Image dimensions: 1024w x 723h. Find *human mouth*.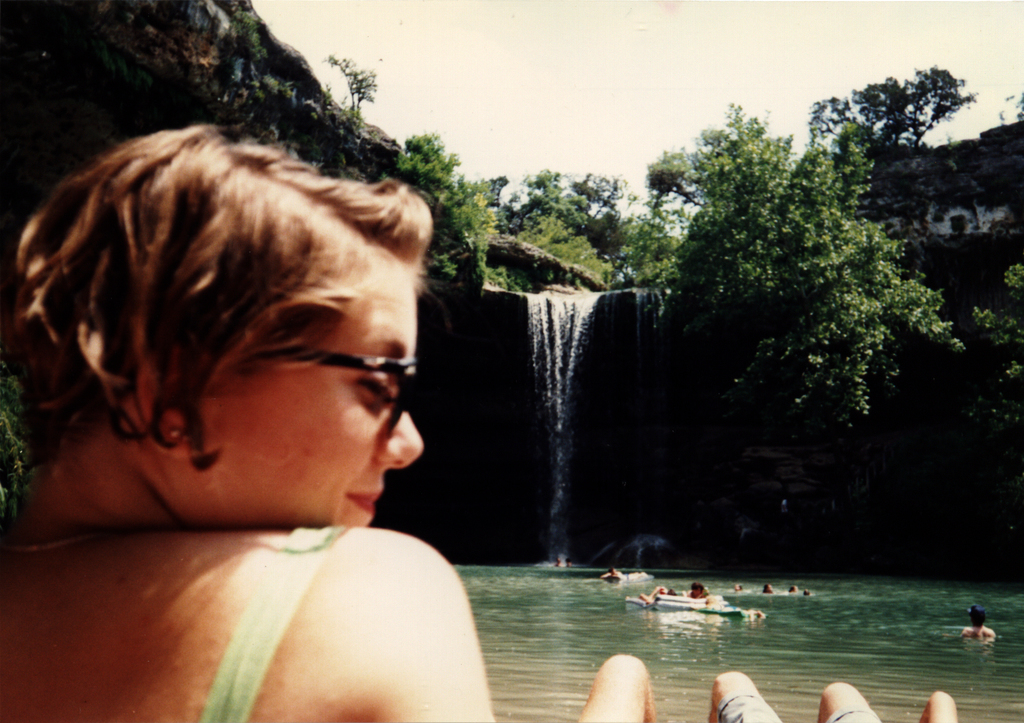
347/486/381/512.
